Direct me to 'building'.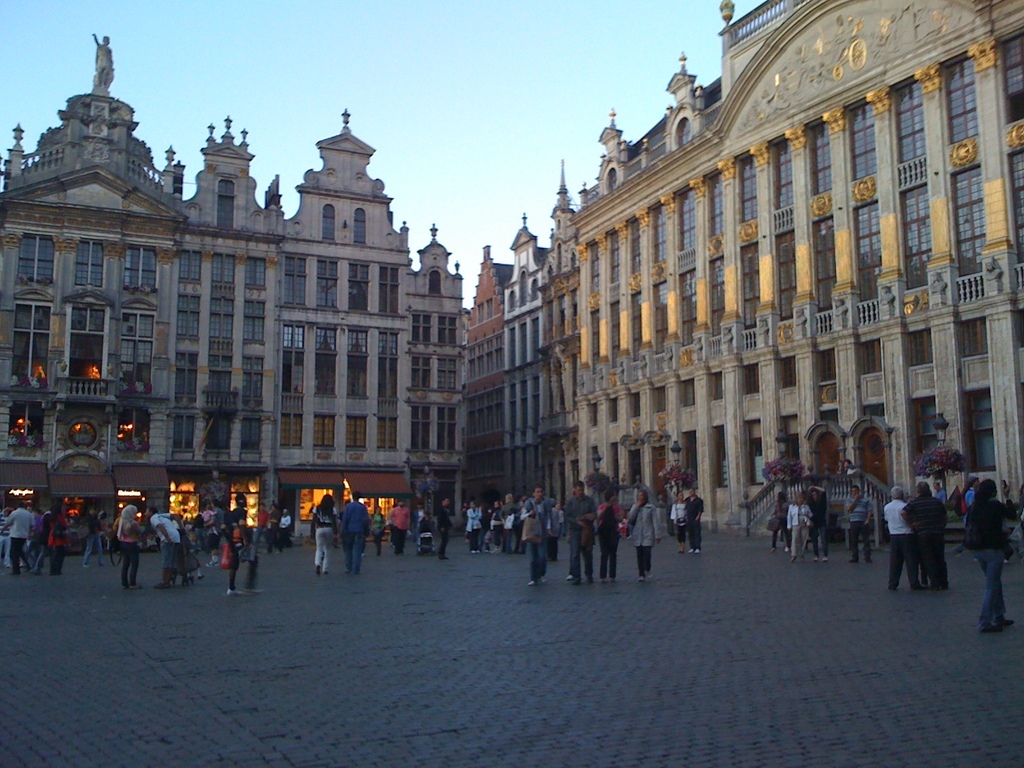
Direction: bbox=(0, 33, 461, 528).
